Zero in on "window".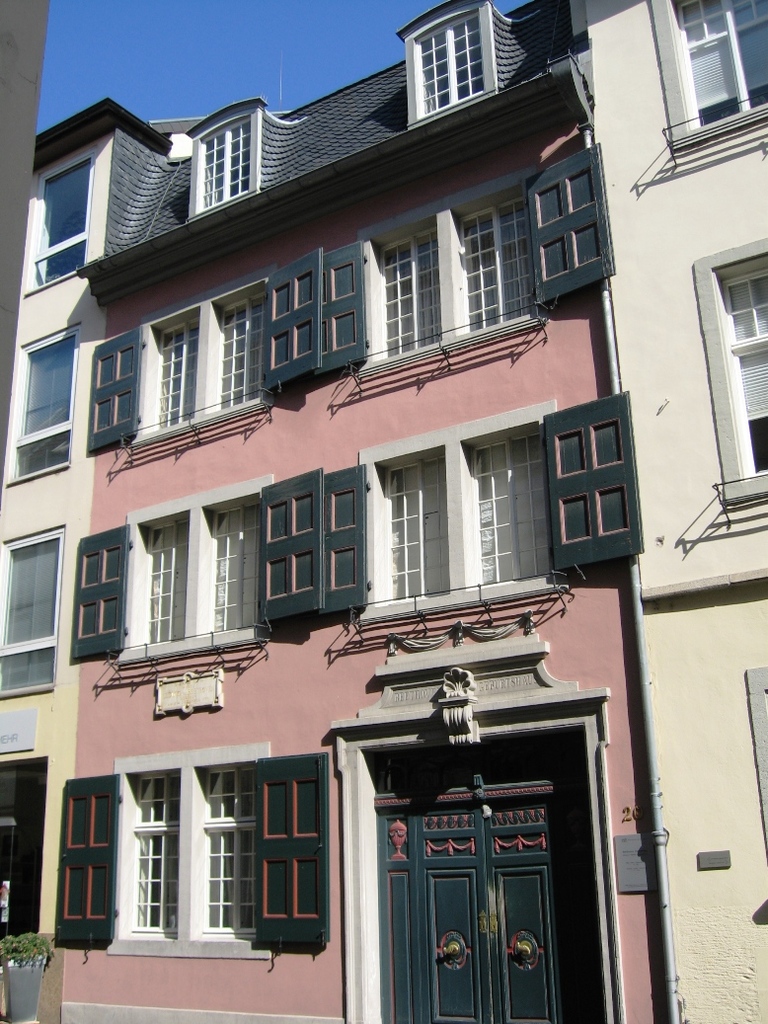
Zeroed in: detection(78, 466, 325, 661).
